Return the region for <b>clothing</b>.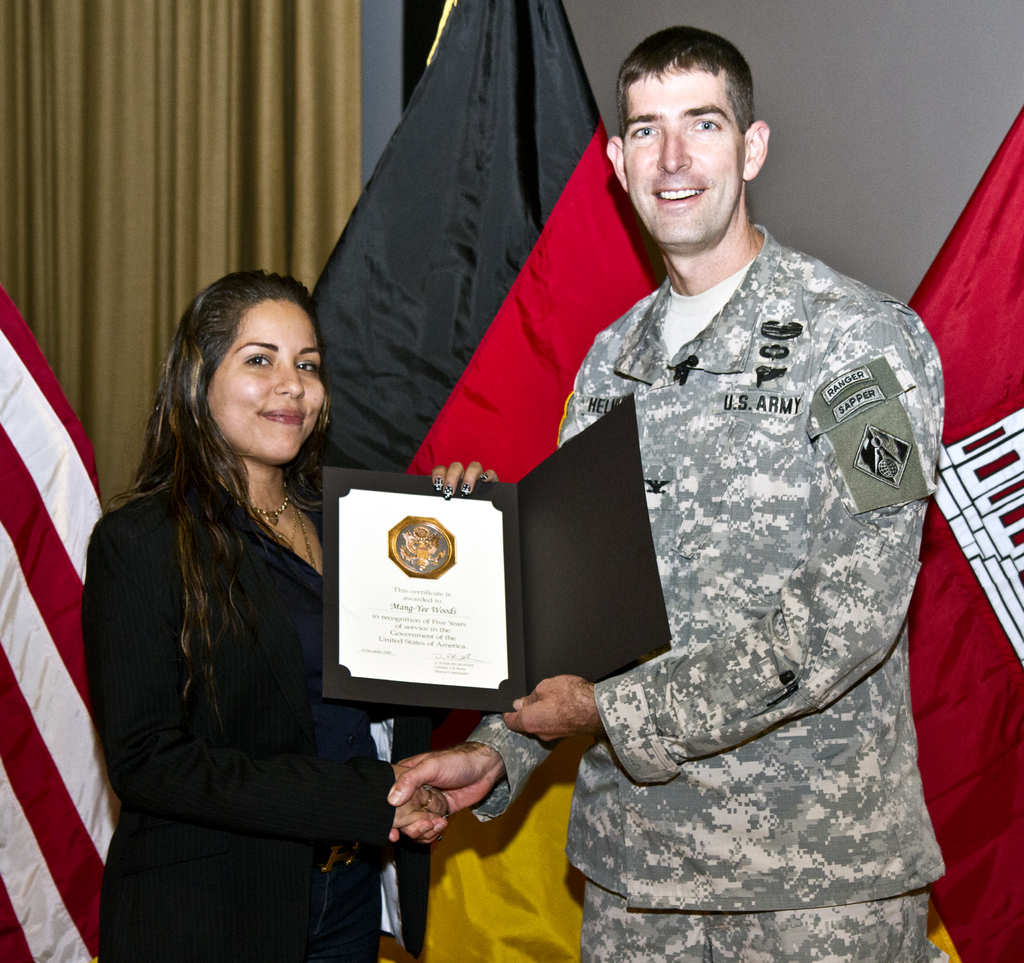
460/223/950/962.
